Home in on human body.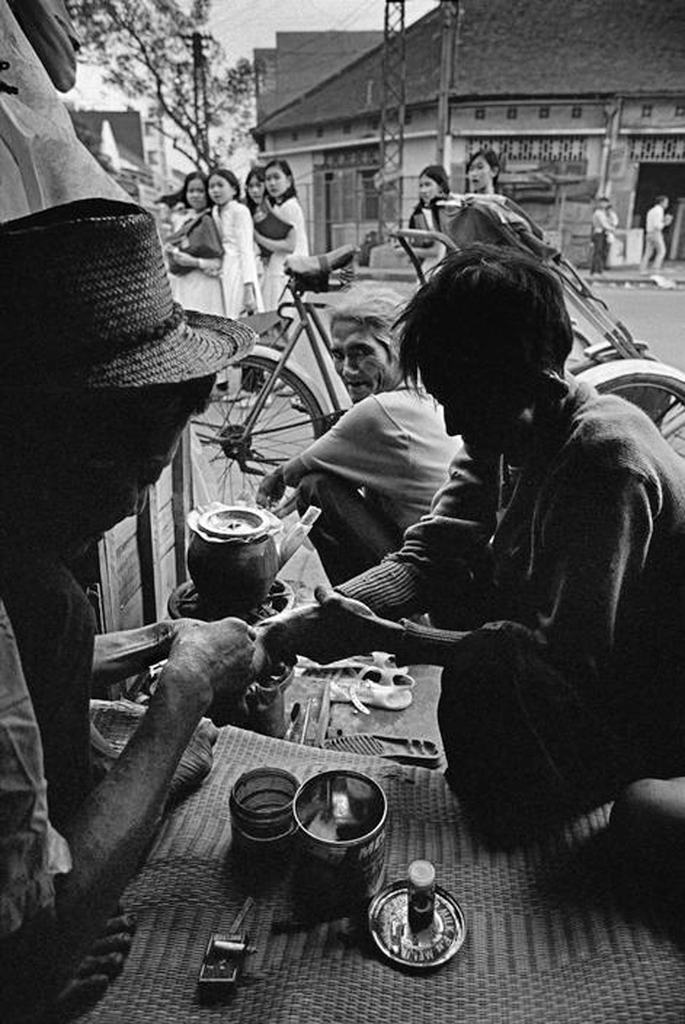
Homed in at <box>253,157,311,310</box>.
